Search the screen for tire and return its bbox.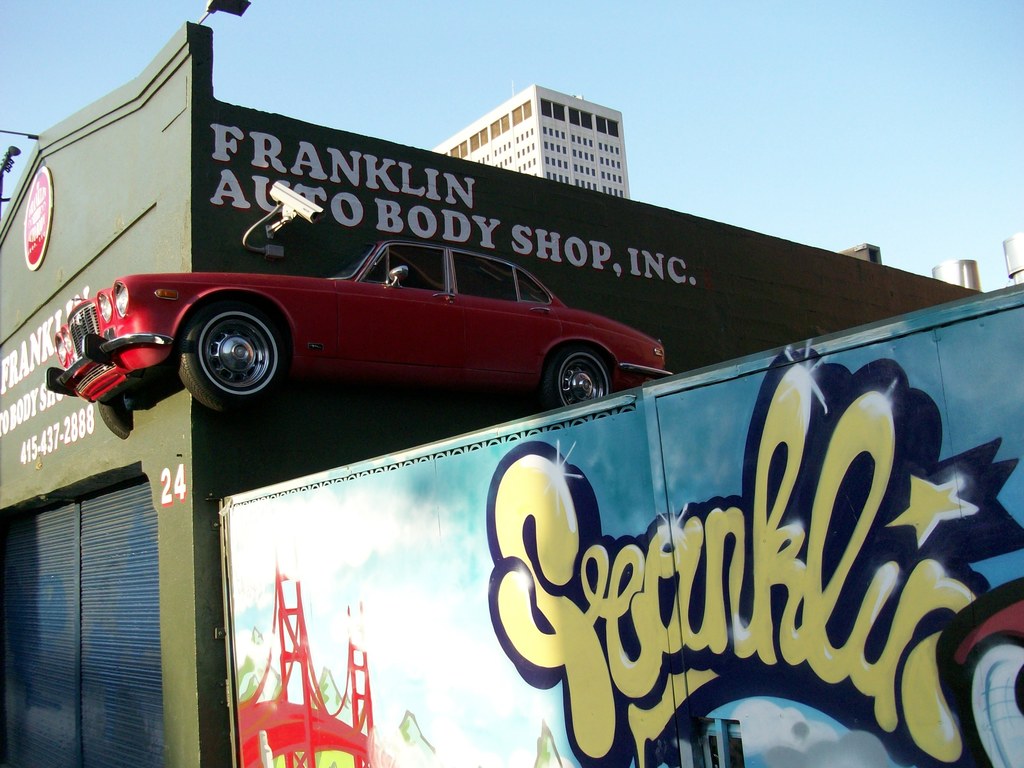
Found: [x1=169, y1=300, x2=285, y2=418].
